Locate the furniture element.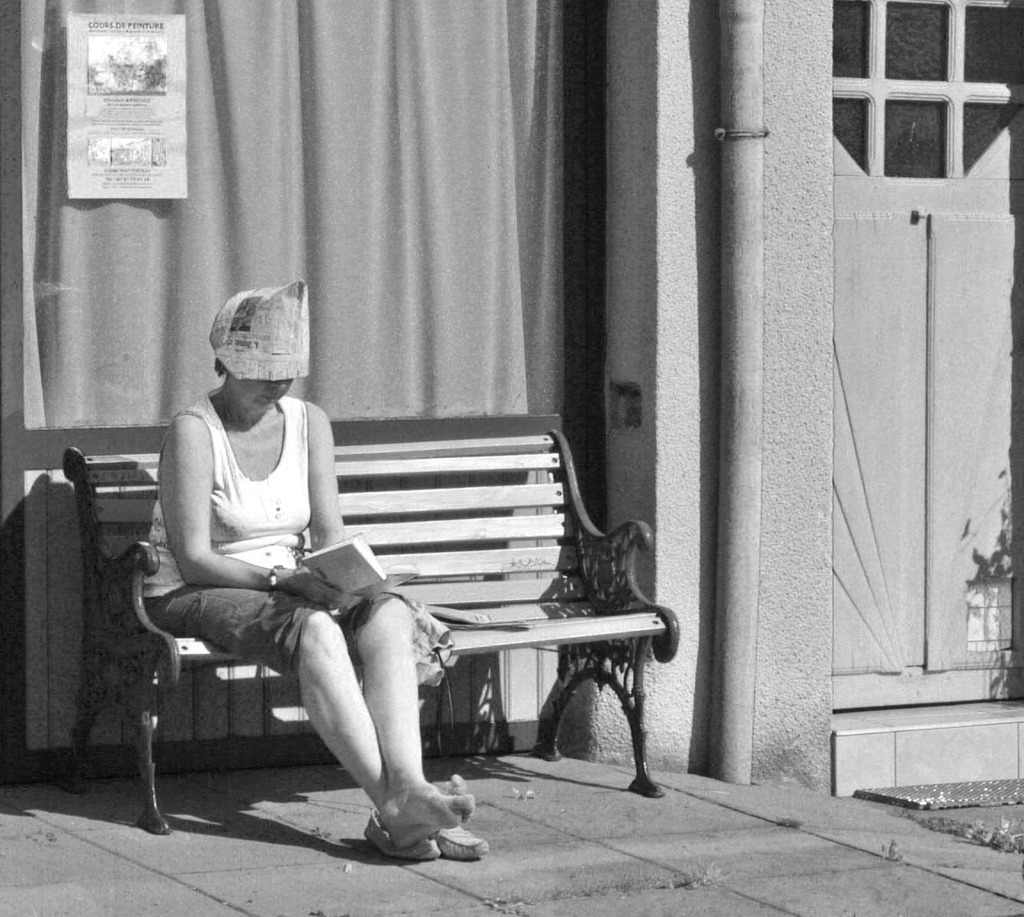
Element bbox: detection(59, 430, 678, 832).
